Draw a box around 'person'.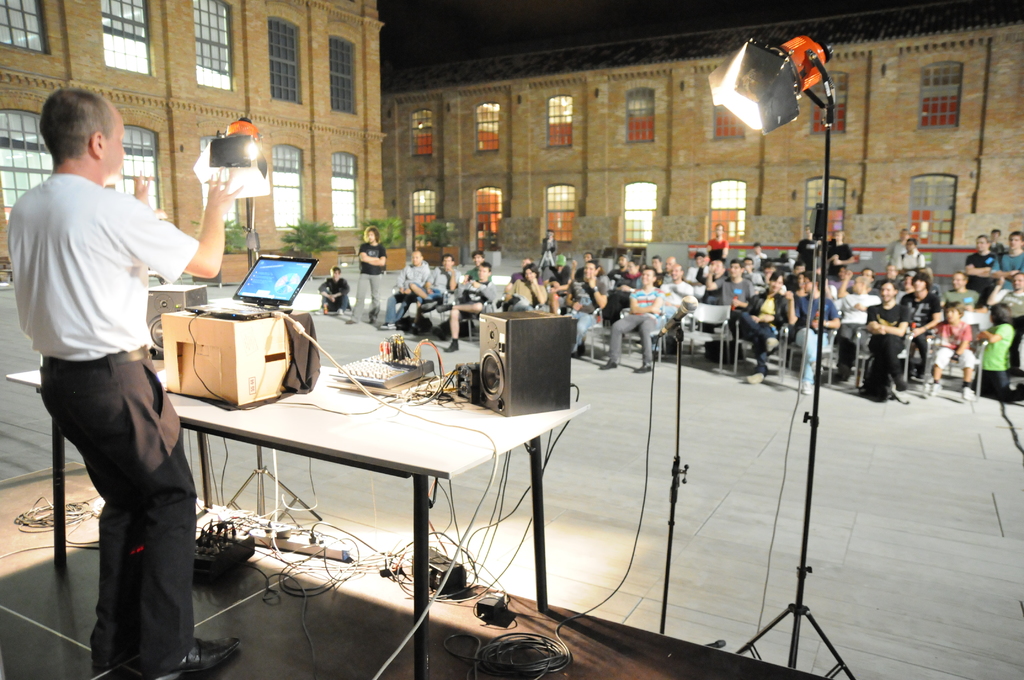
<box>865,277,912,388</box>.
